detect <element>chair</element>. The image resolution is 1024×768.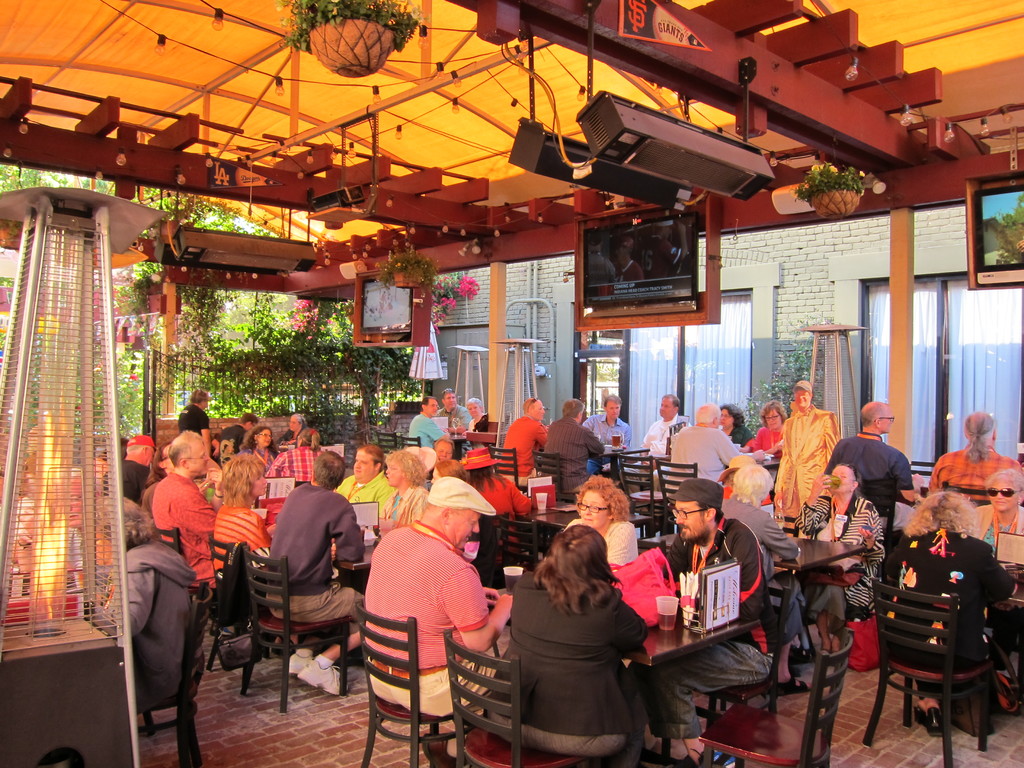
select_region(404, 433, 424, 450).
